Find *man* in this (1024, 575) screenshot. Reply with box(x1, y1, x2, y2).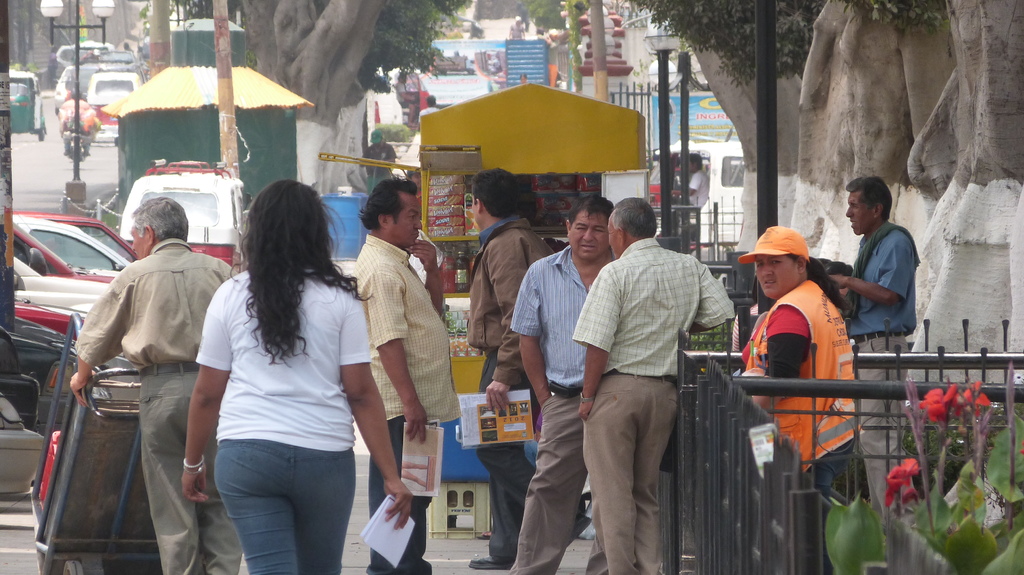
box(342, 170, 465, 574).
